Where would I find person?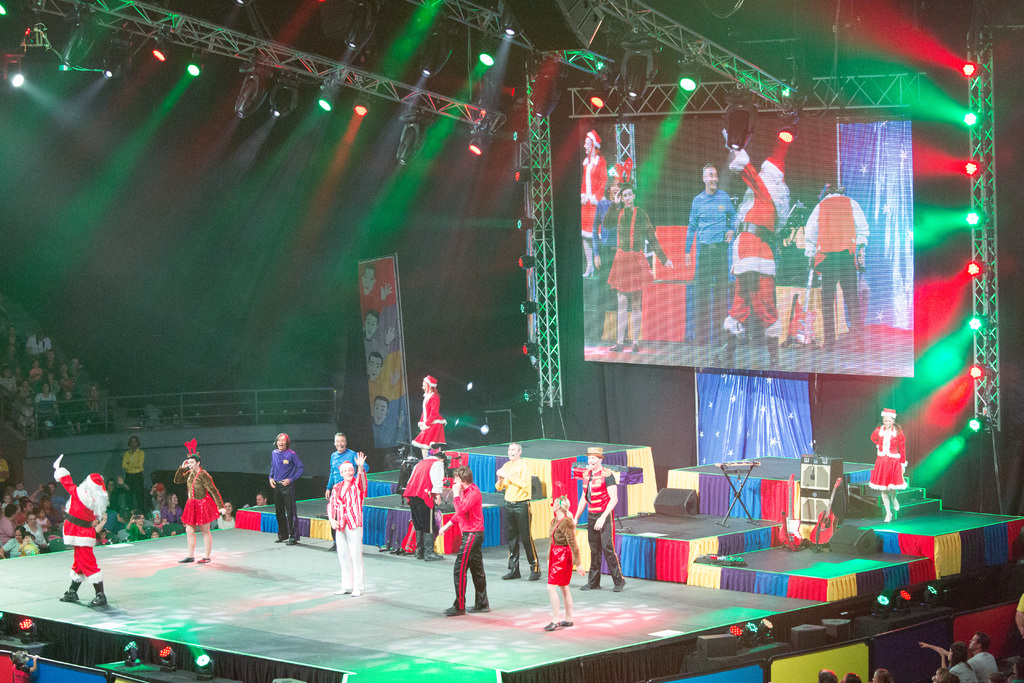
At bbox=[918, 639, 979, 682].
